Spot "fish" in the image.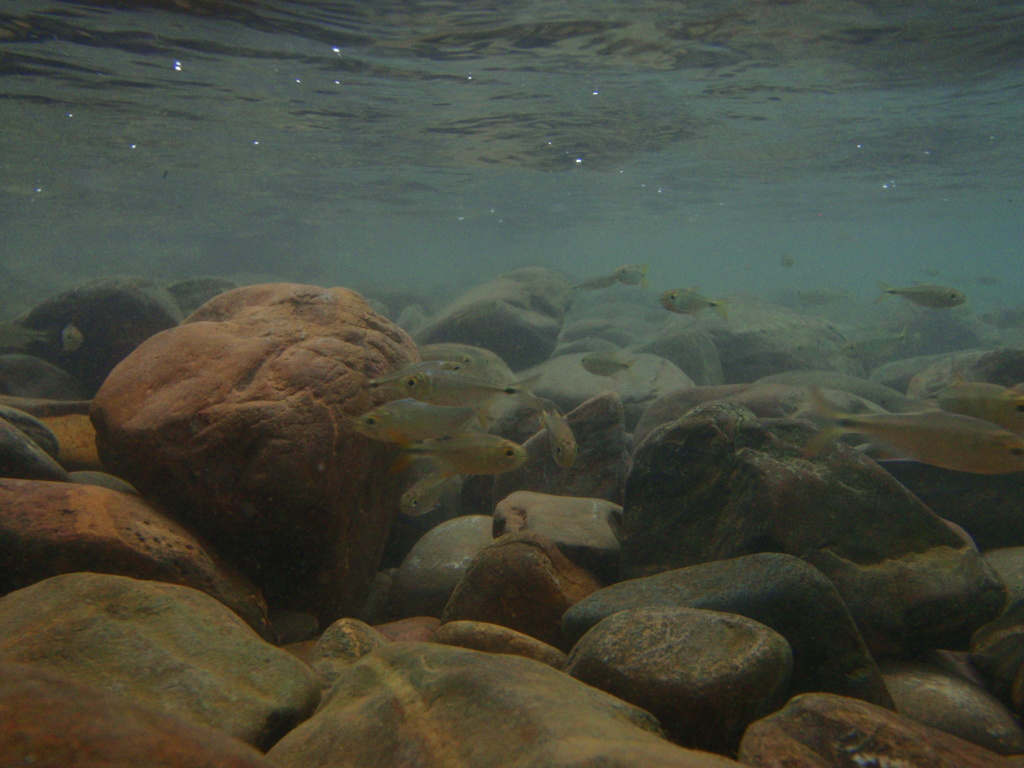
"fish" found at x1=977, y1=309, x2=1023, y2=328.
